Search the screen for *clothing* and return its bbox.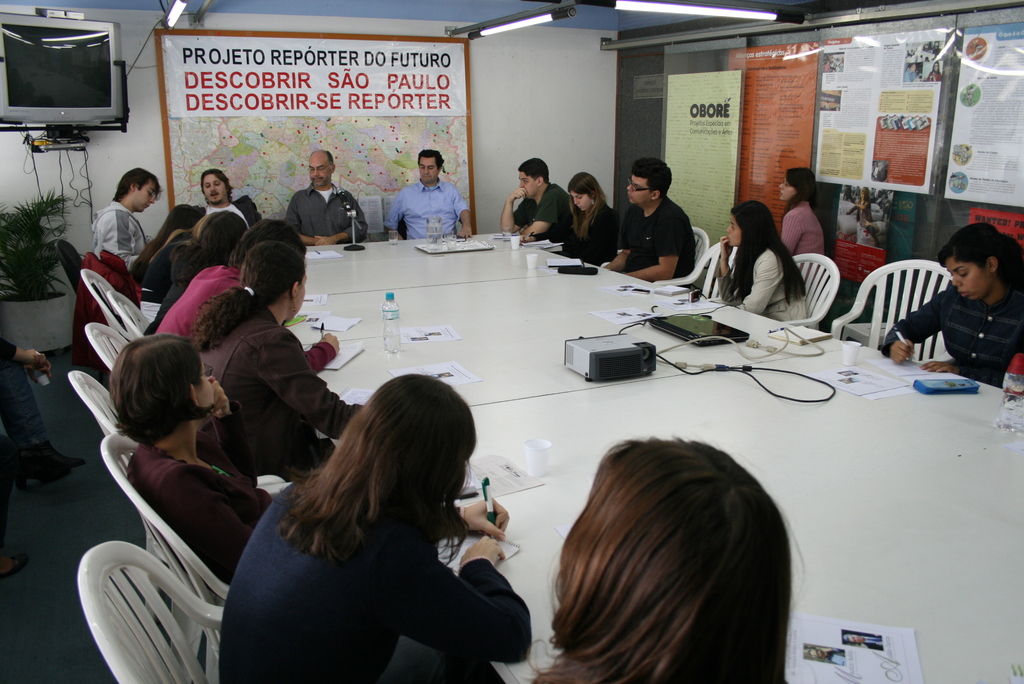
Found: rect(192, 293, 368, 489).
